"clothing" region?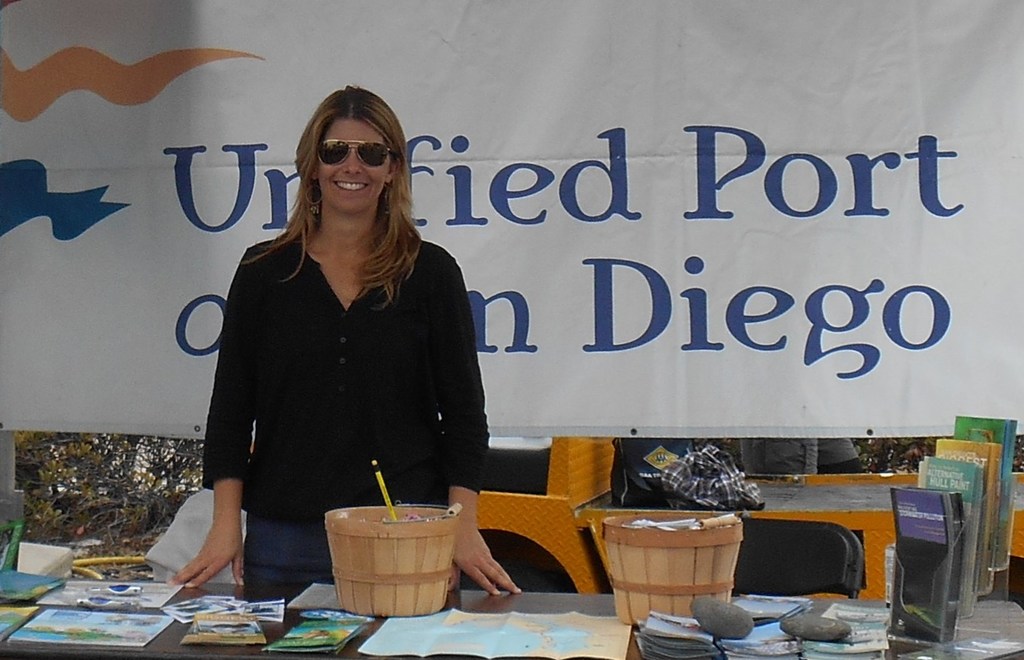
{"left": 201, "top": 223, "right": 495, "bottom": 586}
